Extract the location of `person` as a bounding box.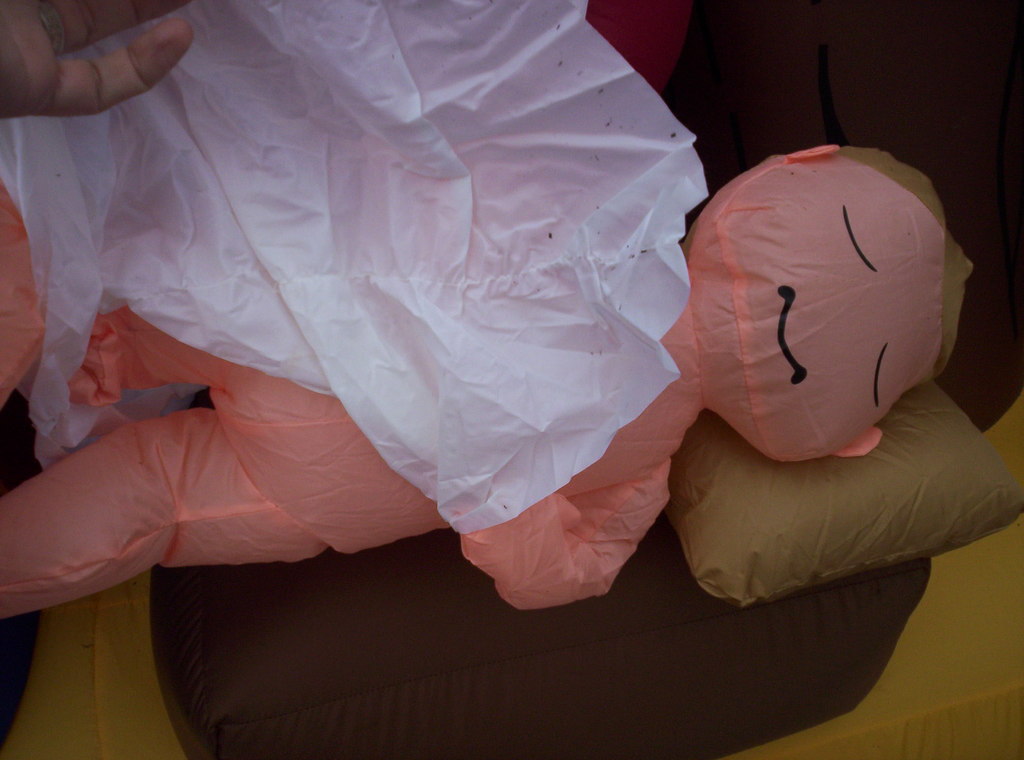
{"left": 0, "top": 0, "right": 195, "bottom": 120}.
